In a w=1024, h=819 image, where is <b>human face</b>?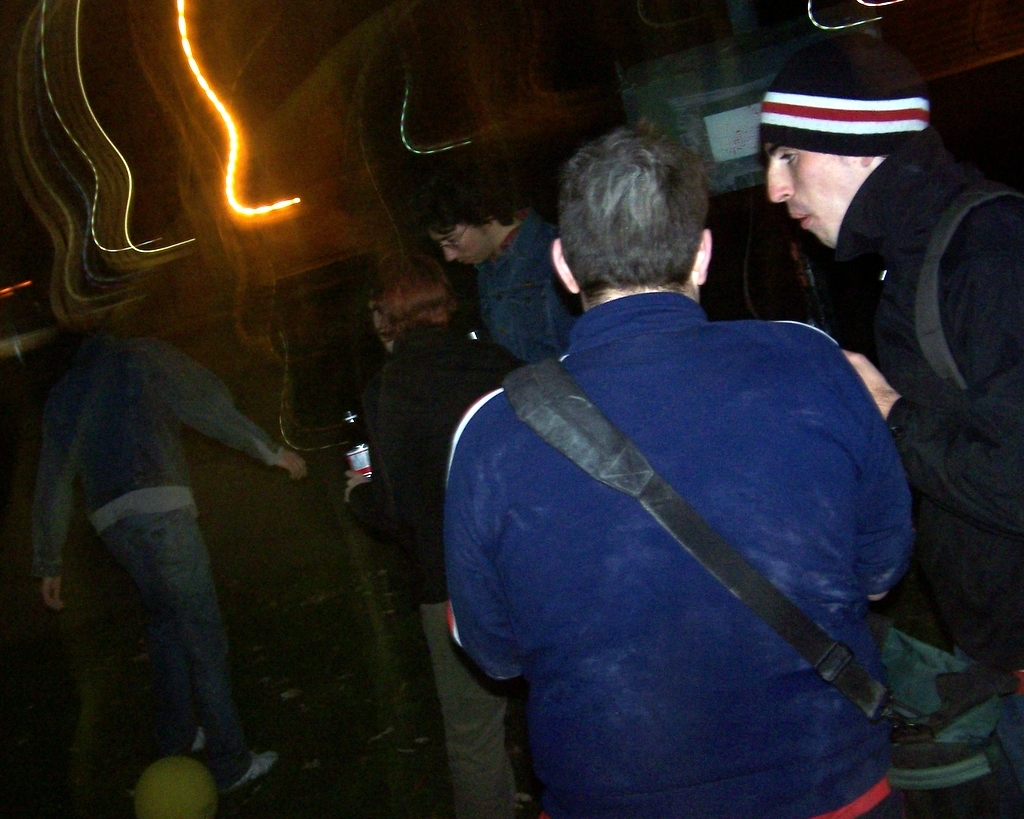
763:141:856:246.
